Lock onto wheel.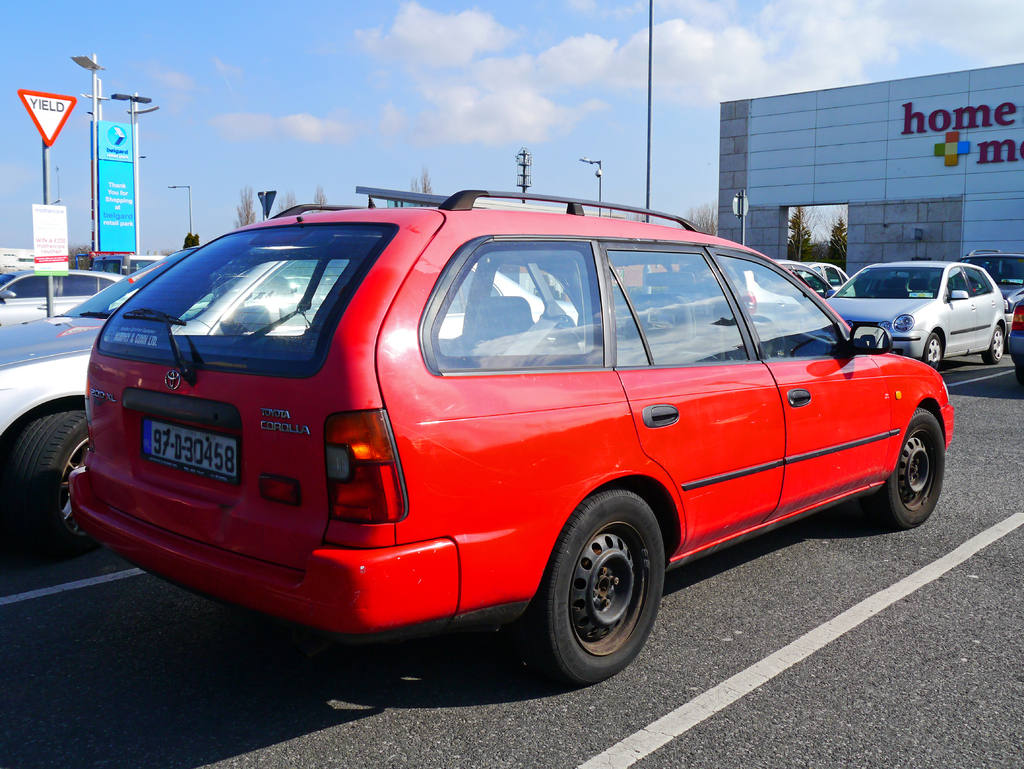
Locked: 862,410,948,533.
